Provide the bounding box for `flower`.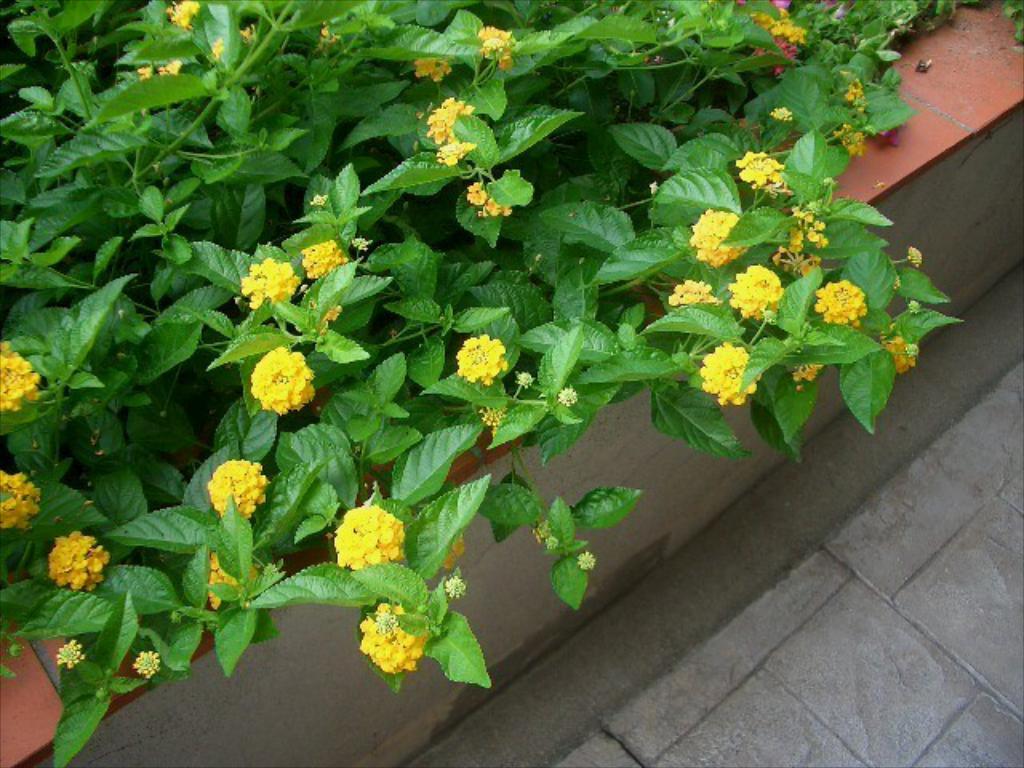
select_region(480, 406, 506, 434).
